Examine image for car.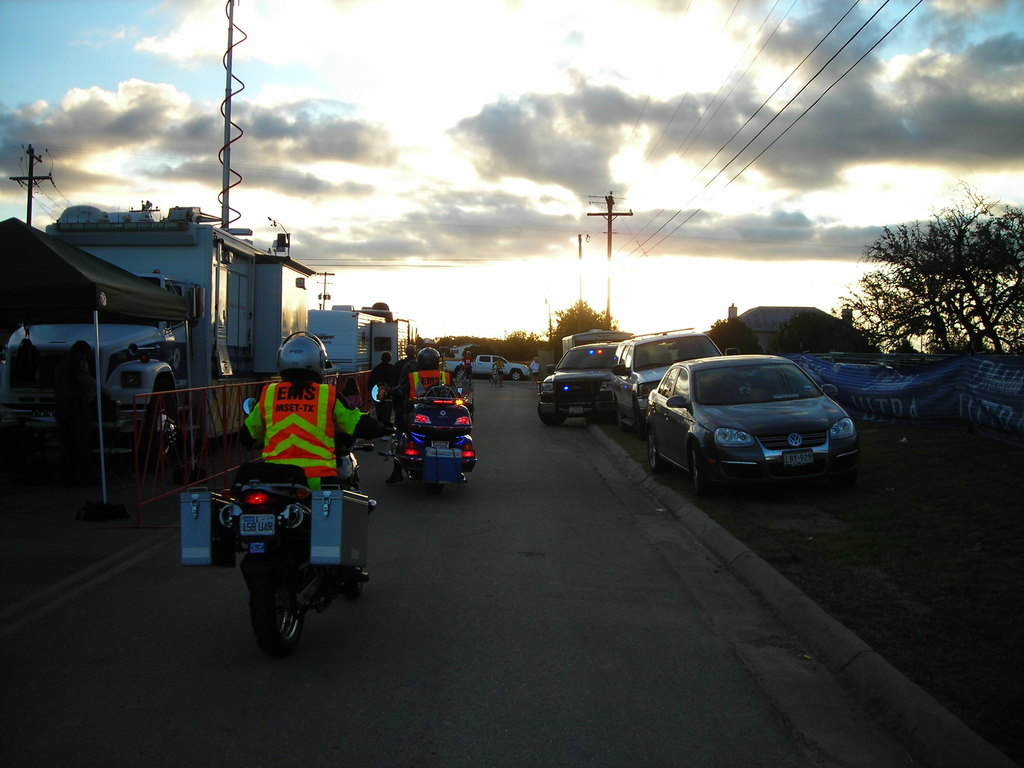
Examination result: rect(604, 330, 729, 417).
